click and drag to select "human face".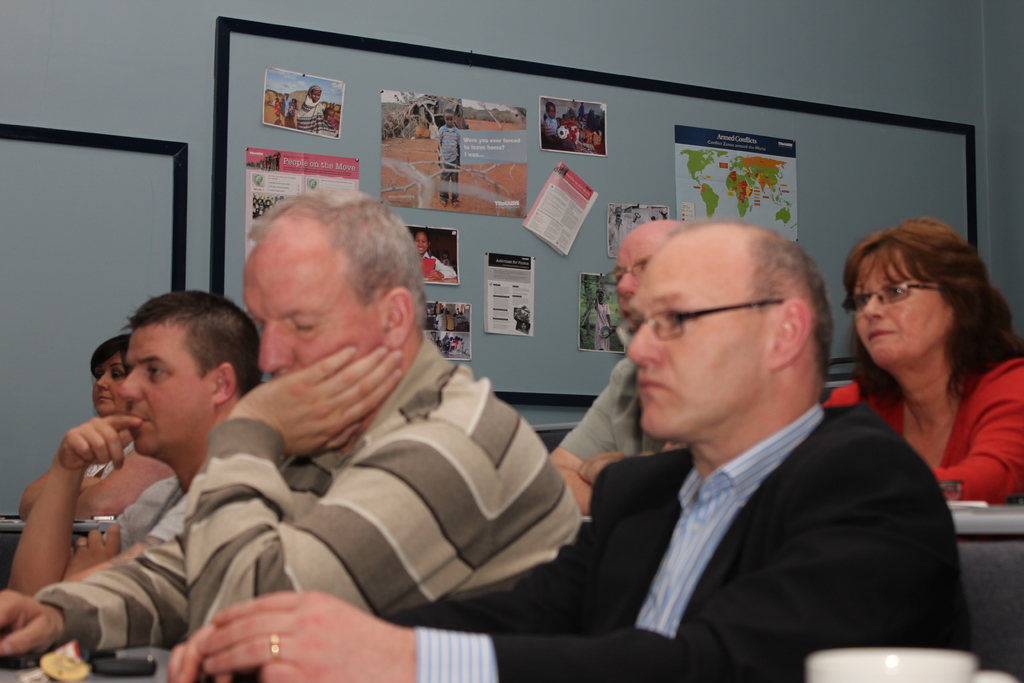
Selection: 614, 231, 655, 324.
